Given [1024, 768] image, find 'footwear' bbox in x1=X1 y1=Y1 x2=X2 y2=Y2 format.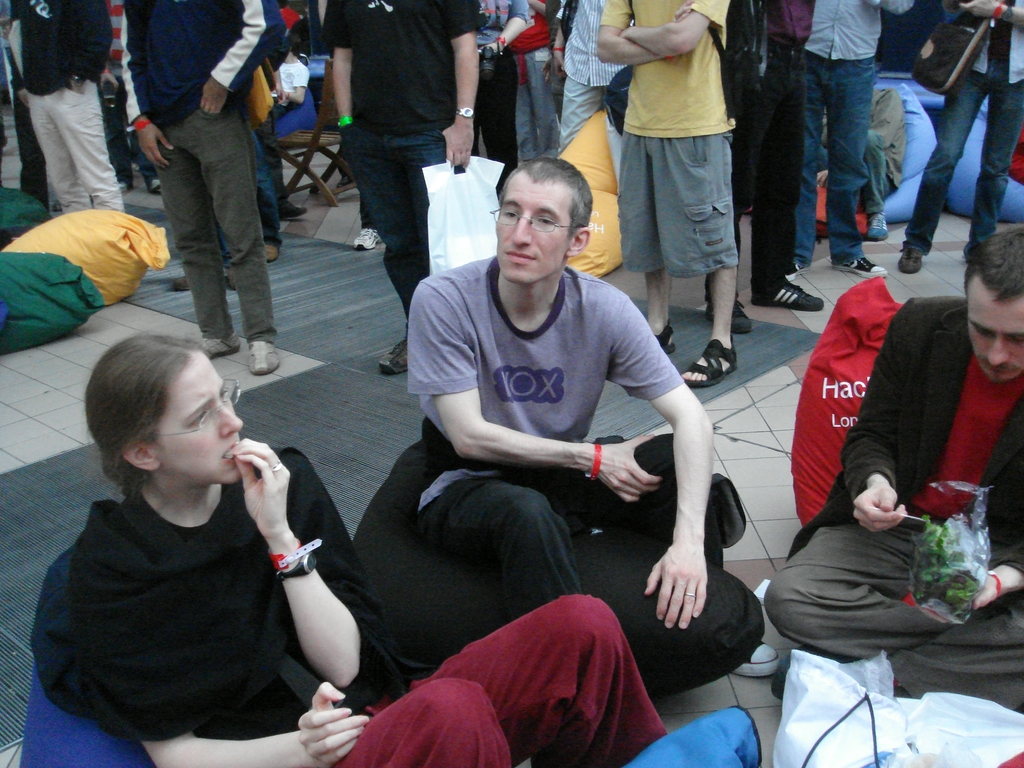
x1=708 y1=288 x2=755 y2=335.
